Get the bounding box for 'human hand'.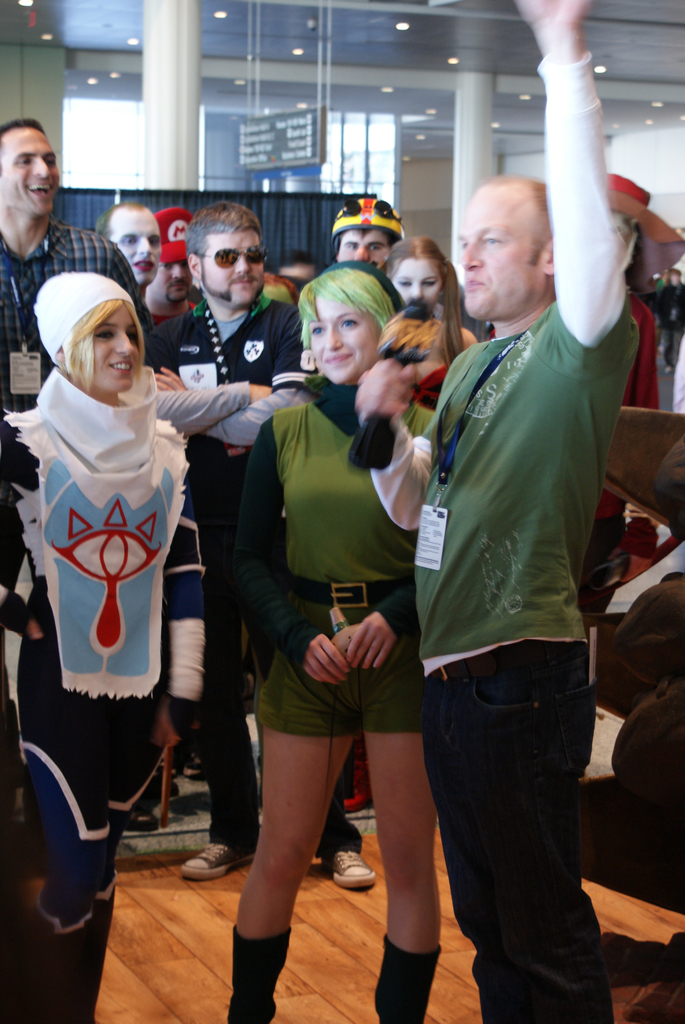
24/620/46/643.
